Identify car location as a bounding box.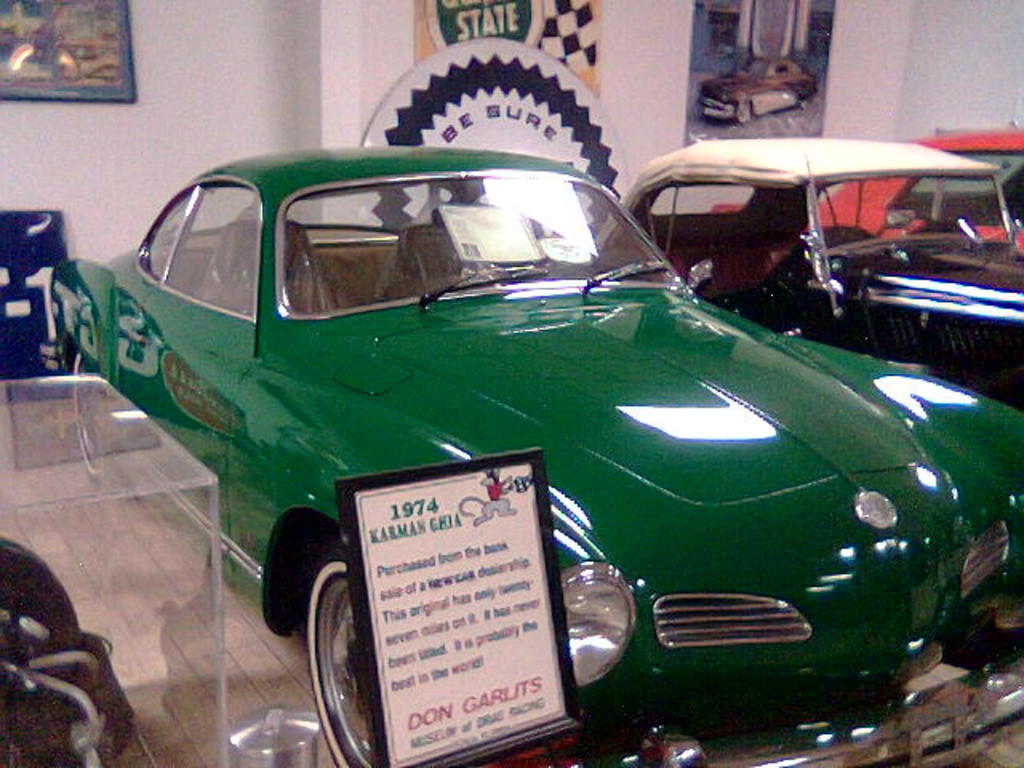
bbox=[594, 139, 1022, 416].
